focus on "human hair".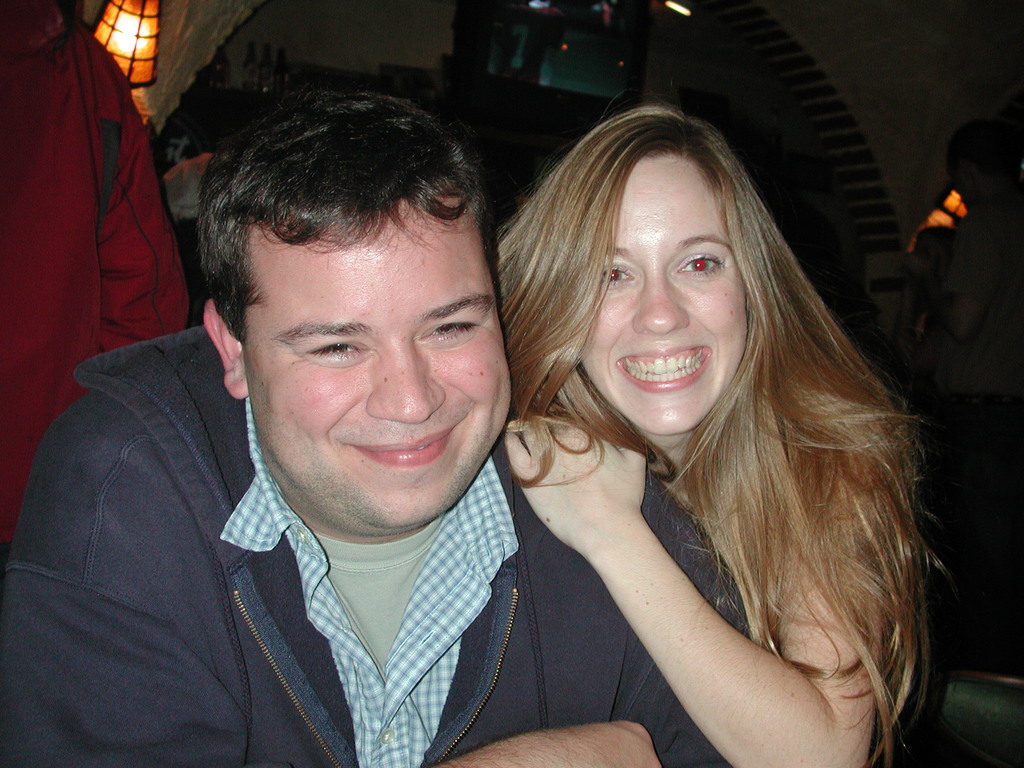
Focused at BBox(524, 104, 924, 705).
